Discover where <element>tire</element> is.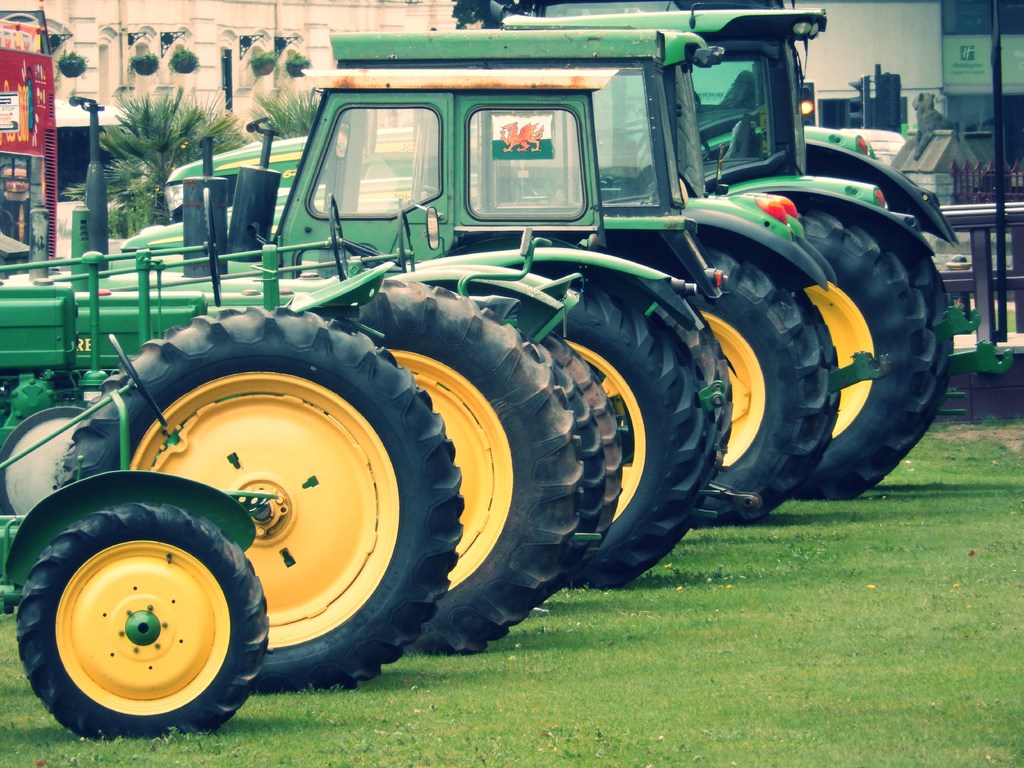
Discovered at 344, 279, 586, 656.
